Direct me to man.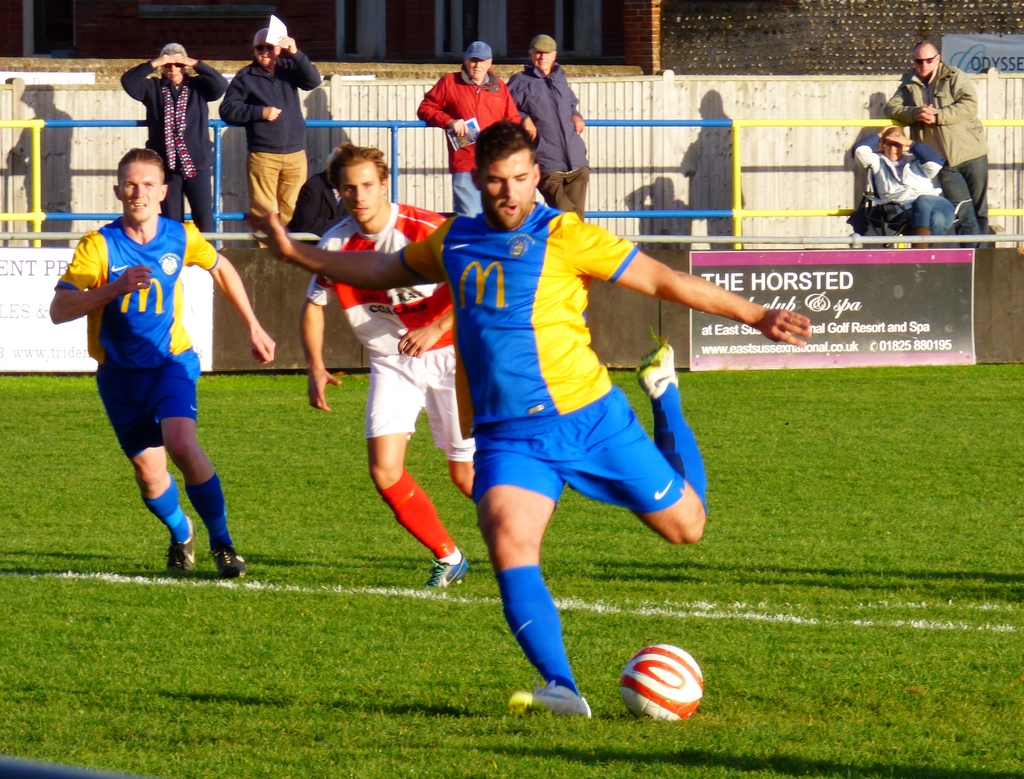
Direction: {"x1": 296, "y1": 140, "x2": 479, "y2": 590}.
